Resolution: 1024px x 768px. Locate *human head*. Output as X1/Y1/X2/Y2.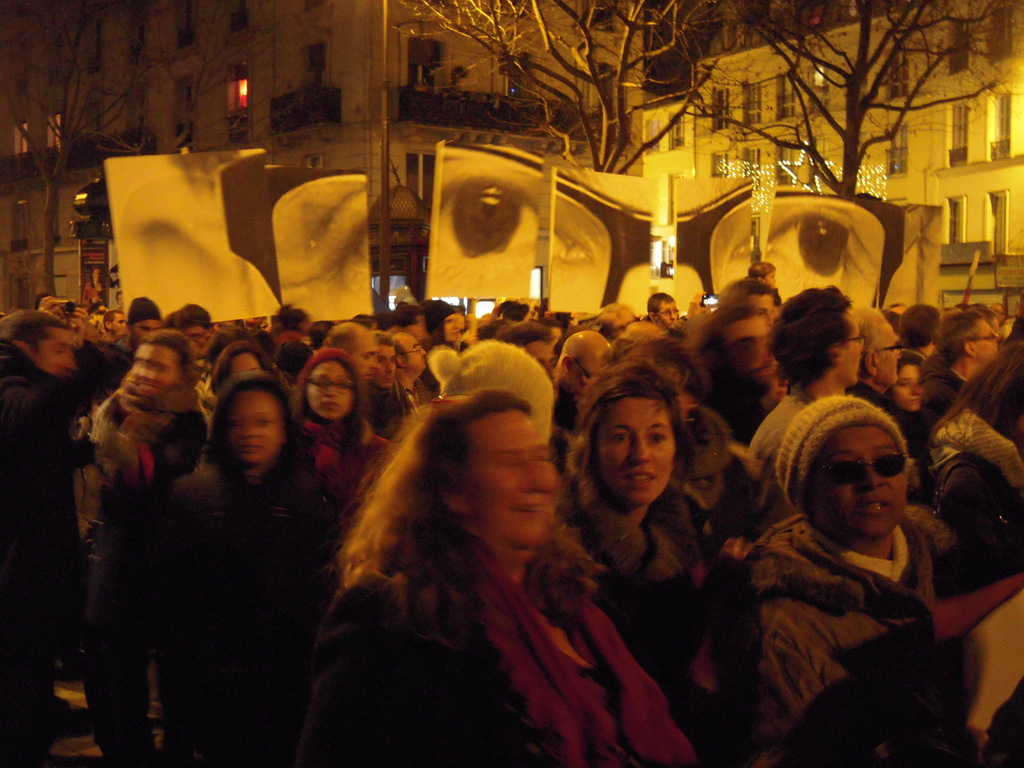
397/383/555/553.
